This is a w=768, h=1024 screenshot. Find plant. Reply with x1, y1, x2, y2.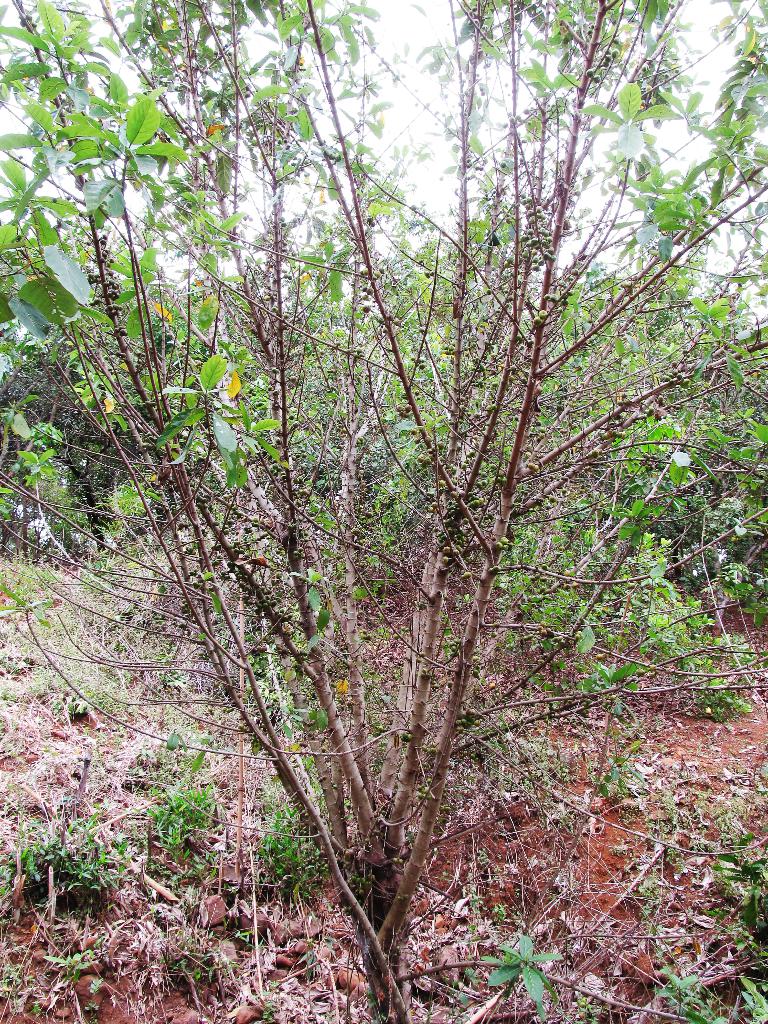
247, 796, 341, 898.
